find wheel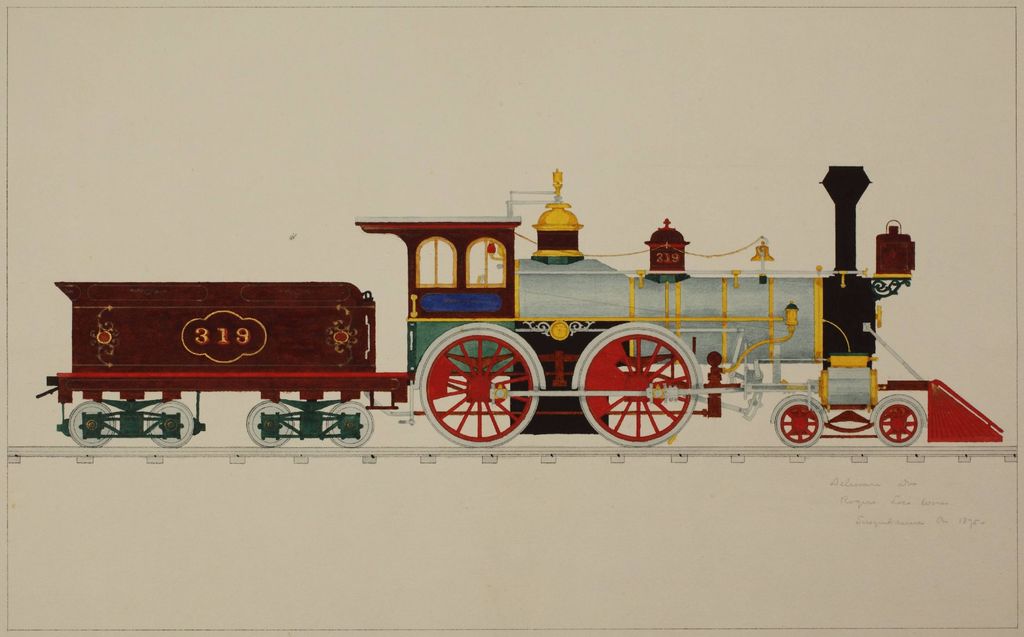
148/396/198/452
